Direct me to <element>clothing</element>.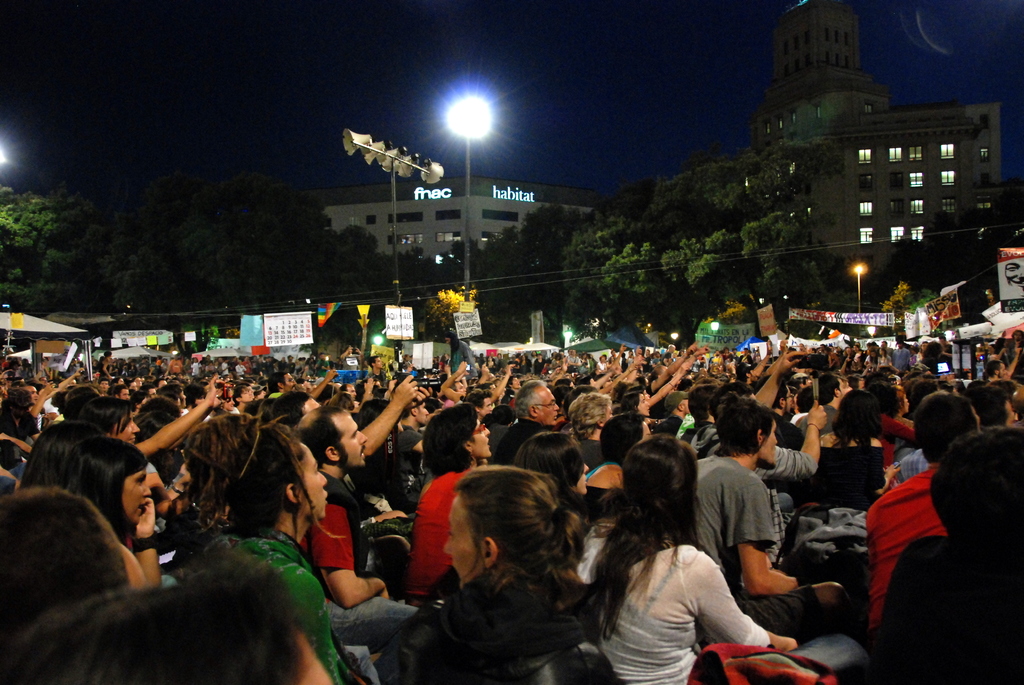
Direction: (692,459,776,591).
